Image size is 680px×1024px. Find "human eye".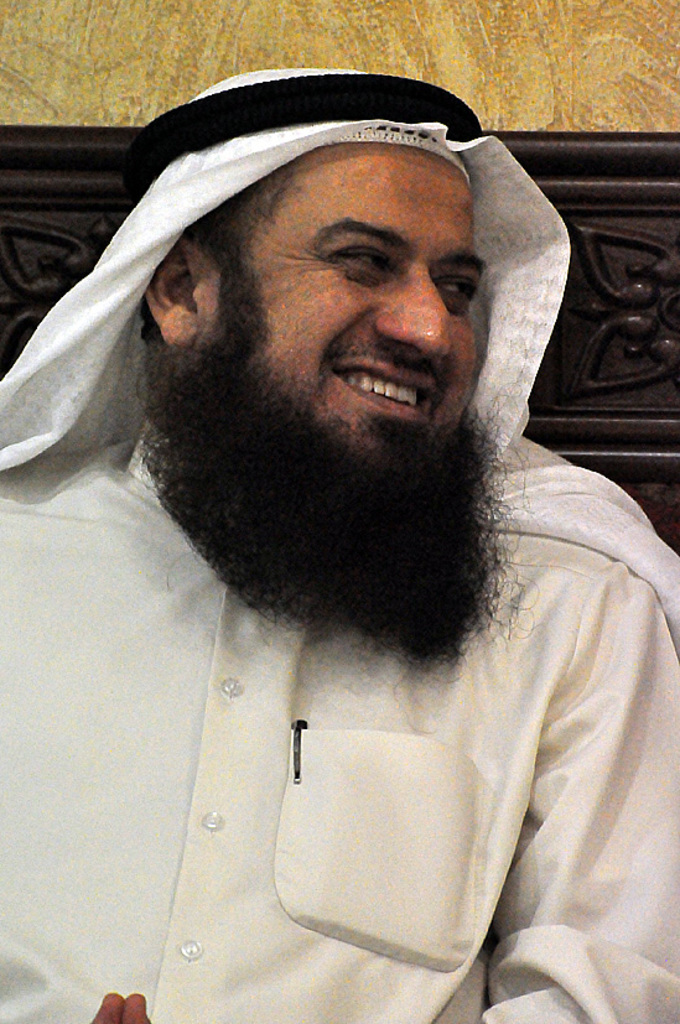
<region>323, 234, 393, 280</region>.
